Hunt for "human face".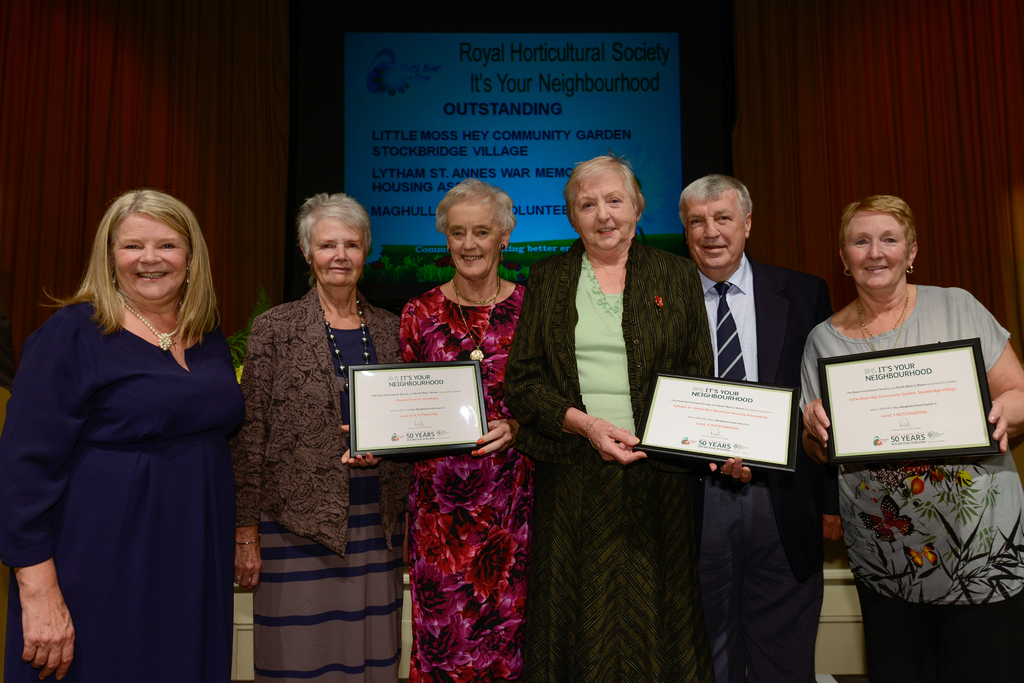
Hunted down at crop(573, 170, 638, 253).
